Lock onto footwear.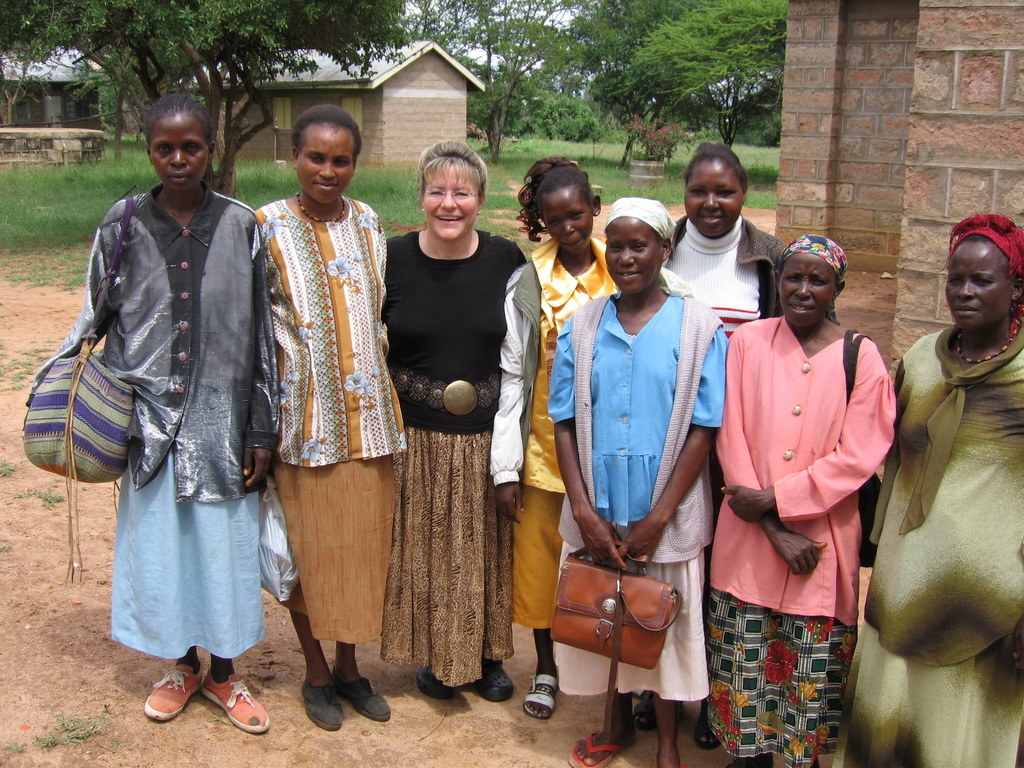
Locked: crop(196, 669, 271, 737).
